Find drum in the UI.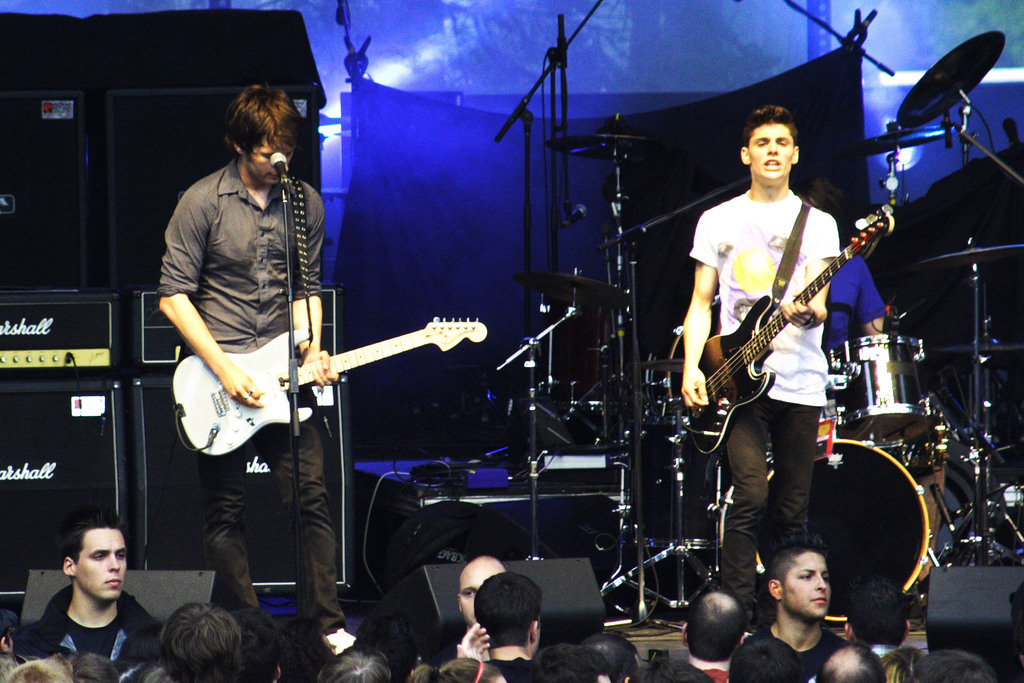
UI element at {"left": 829, "top": 333, "right": 925, "bottom": 448}.
